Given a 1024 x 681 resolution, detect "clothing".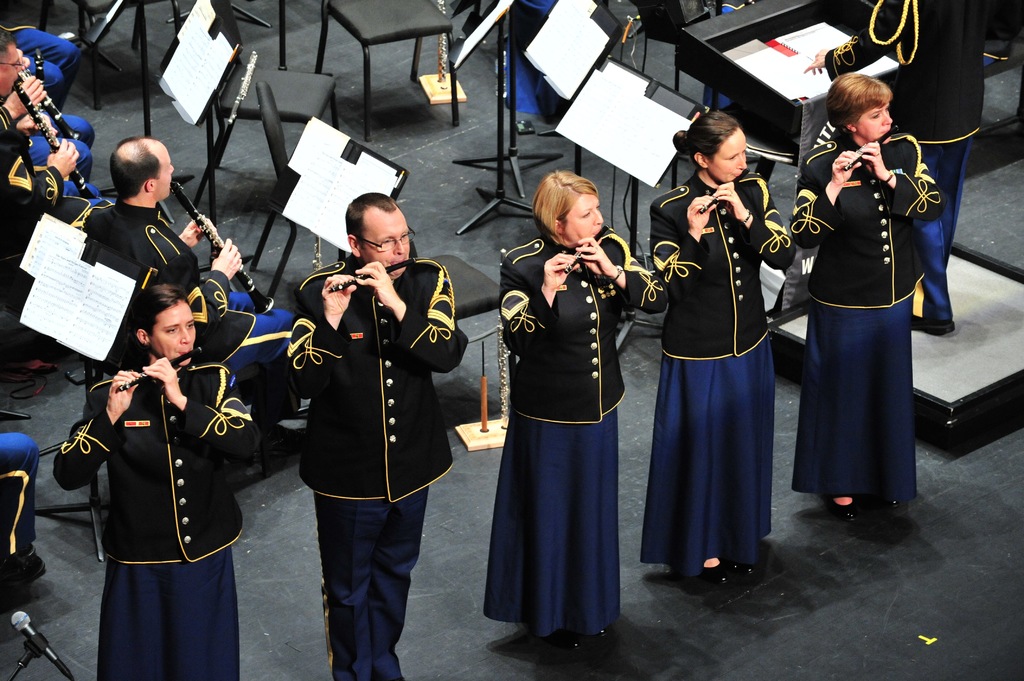
select_region(0, 132, 92, 291).
